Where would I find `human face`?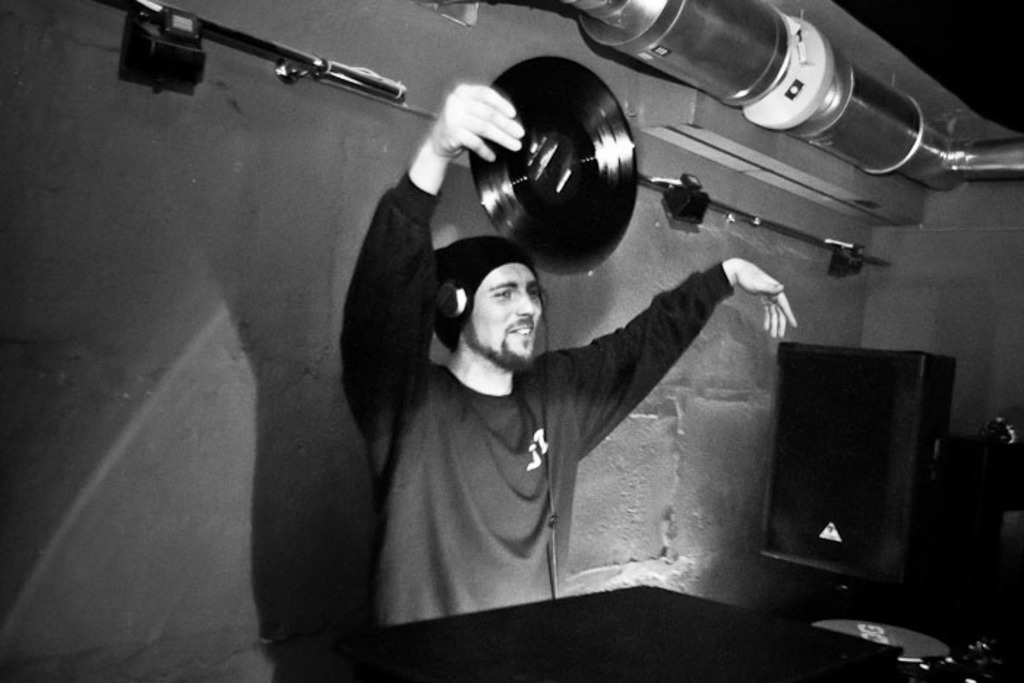
At 474, 252, 544, 361.
